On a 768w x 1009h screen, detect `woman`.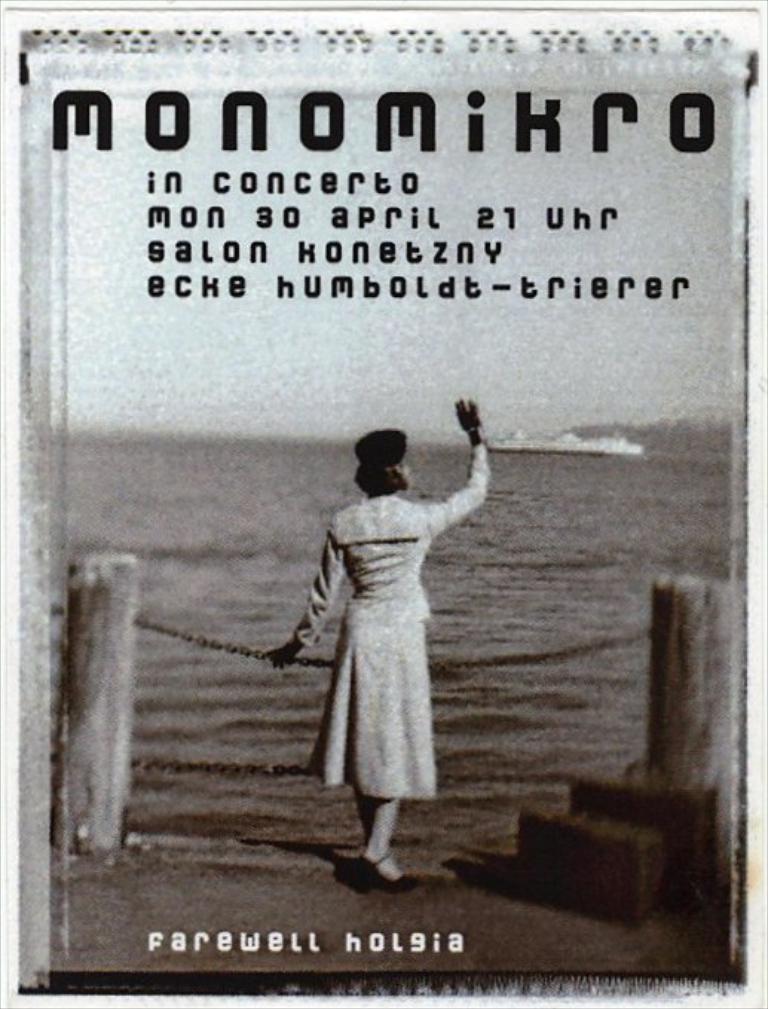
254, 383, 511, 898.
